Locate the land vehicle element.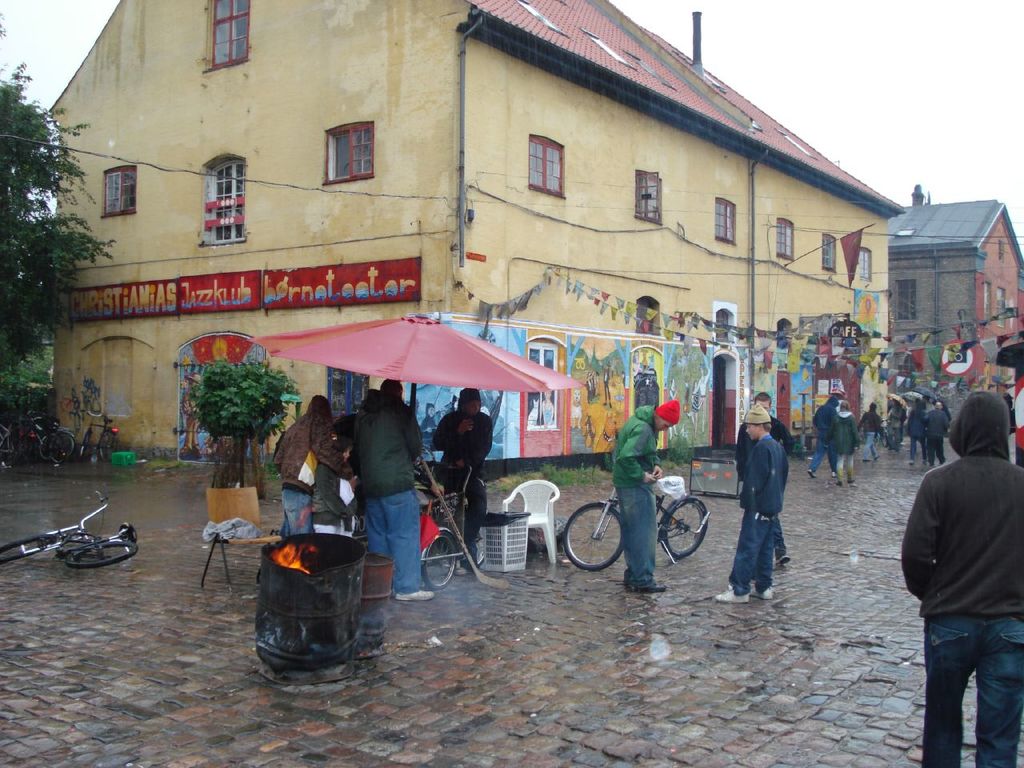
Element bbox: left=80, top=409, right=124, bottom=462.
